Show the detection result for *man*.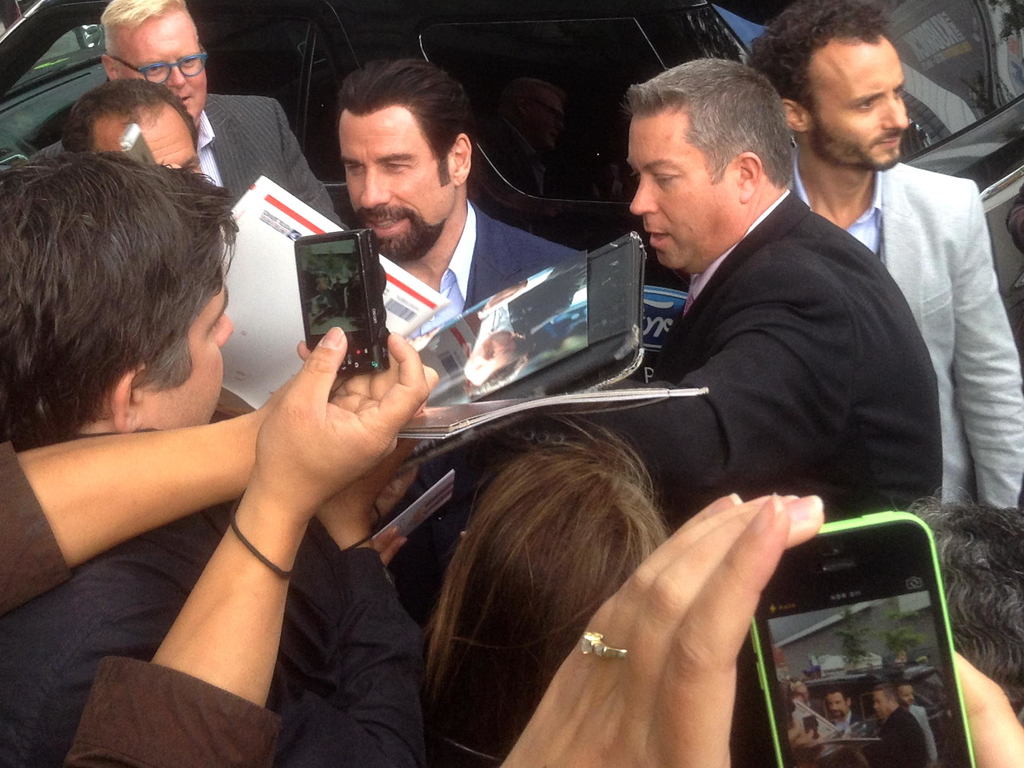
l=0, t=332, r=438, b=767.
